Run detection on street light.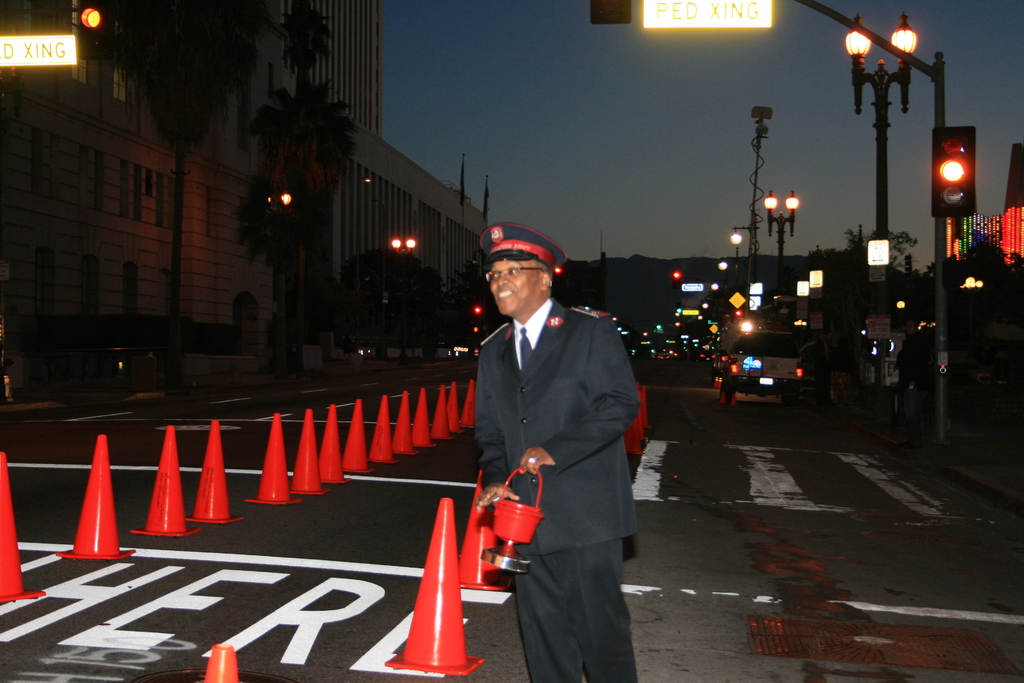
Result: crop(842, 14, 924, 421).
